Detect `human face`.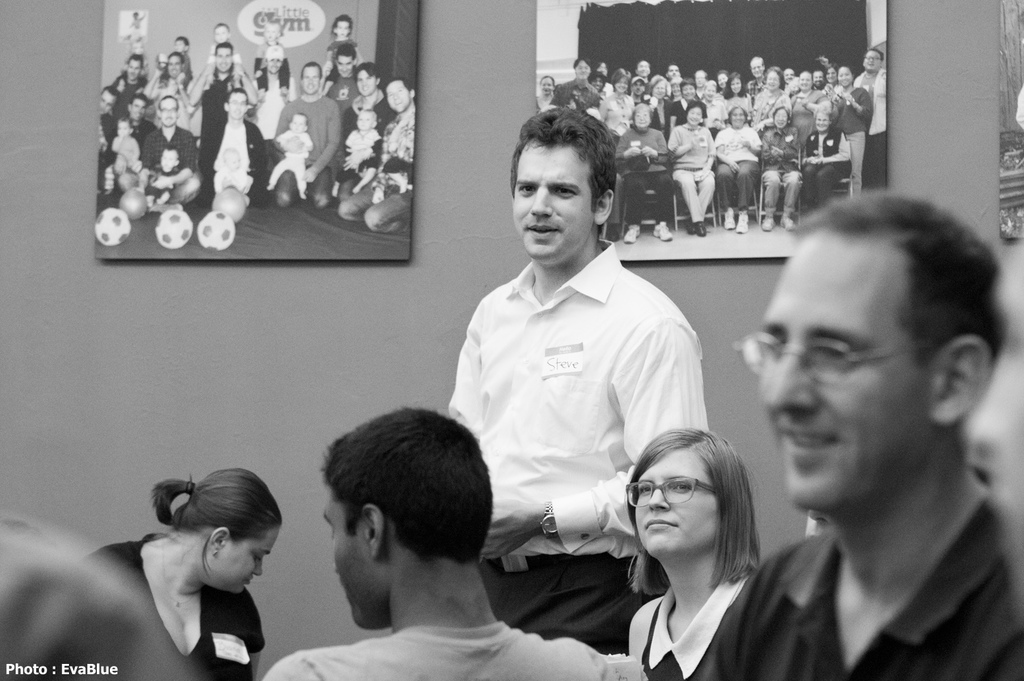
Detected at 229/93/244/121.
